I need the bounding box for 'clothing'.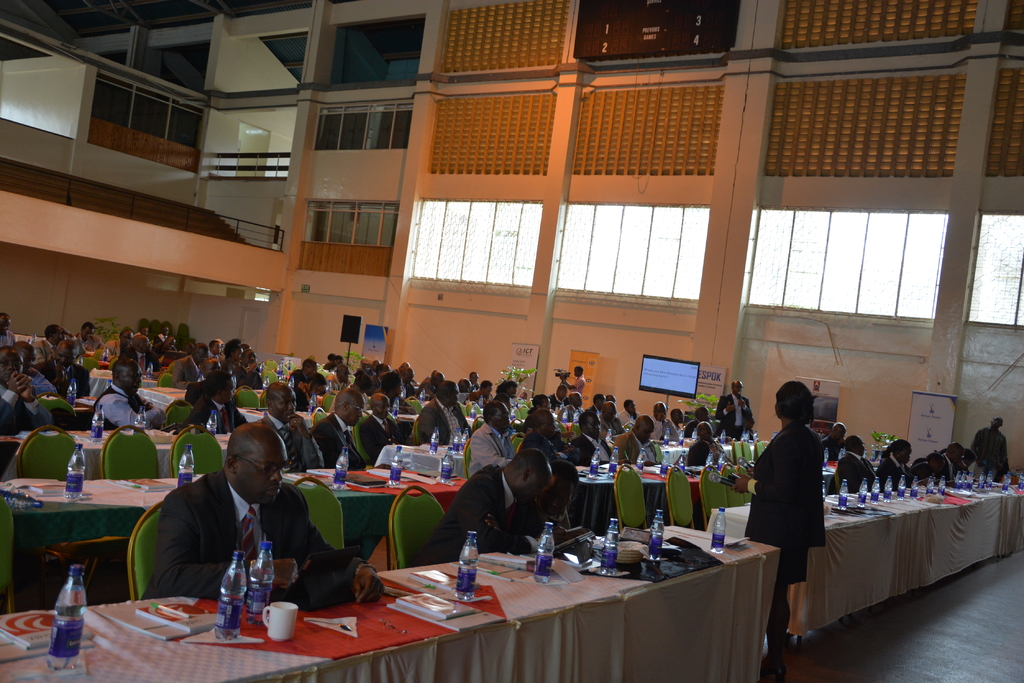
Here it is: (518, 432, 580, 464).
